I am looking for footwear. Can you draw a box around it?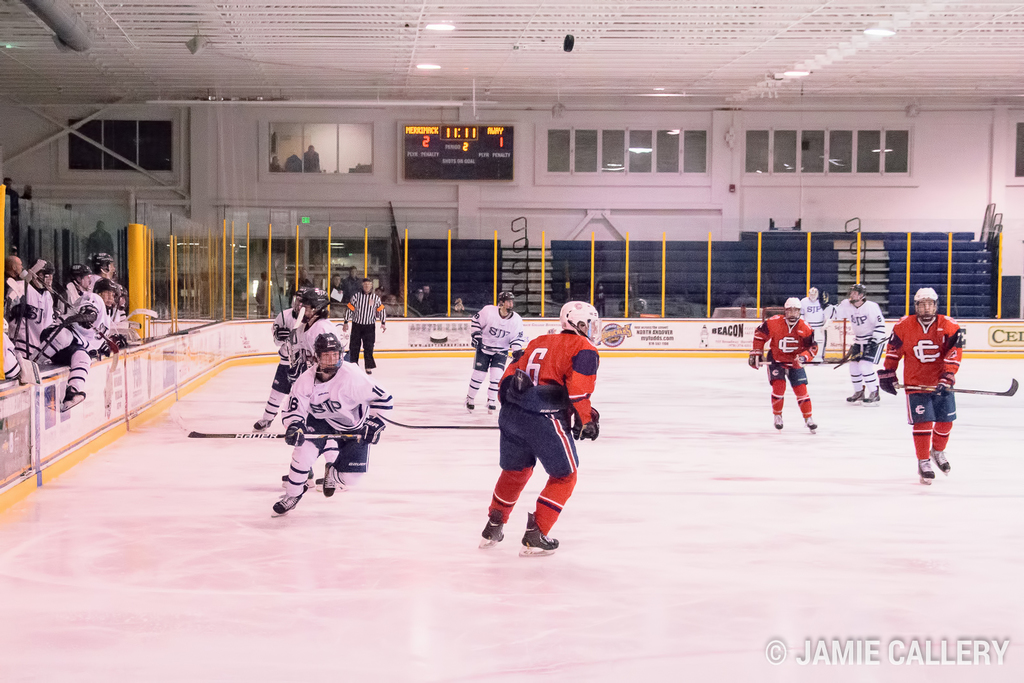
Sure, the bounding box is 845 387 867 407.
